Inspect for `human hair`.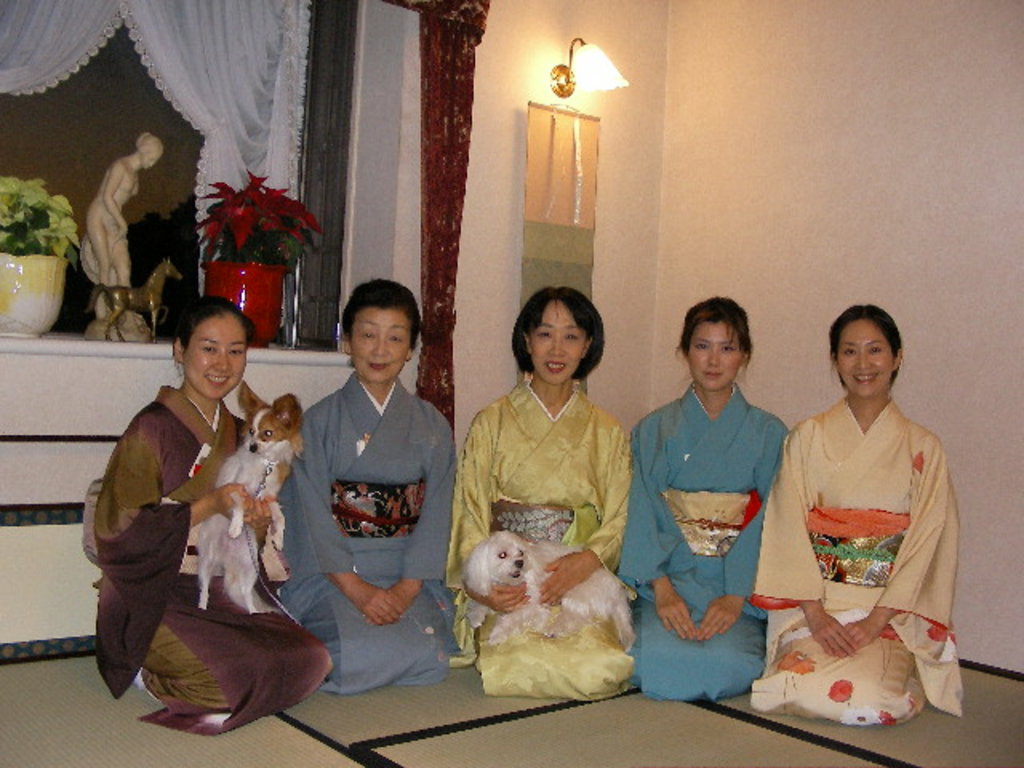
Inspection: crop(674, 293, 752, 368).
